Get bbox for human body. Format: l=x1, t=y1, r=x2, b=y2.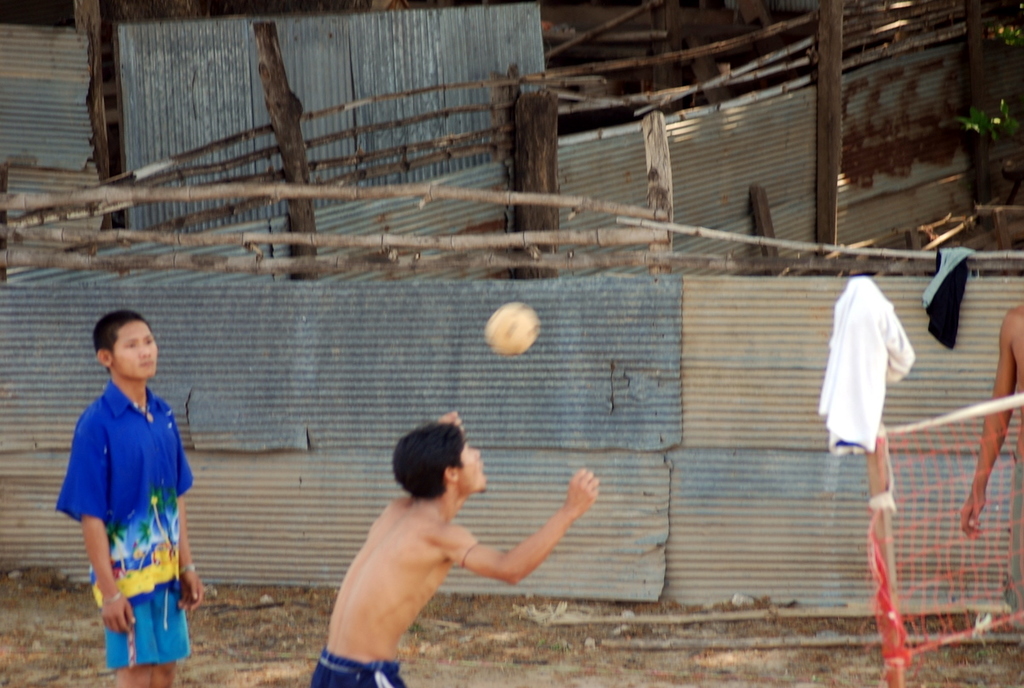
l=305, t=434, r=608, b=671.
